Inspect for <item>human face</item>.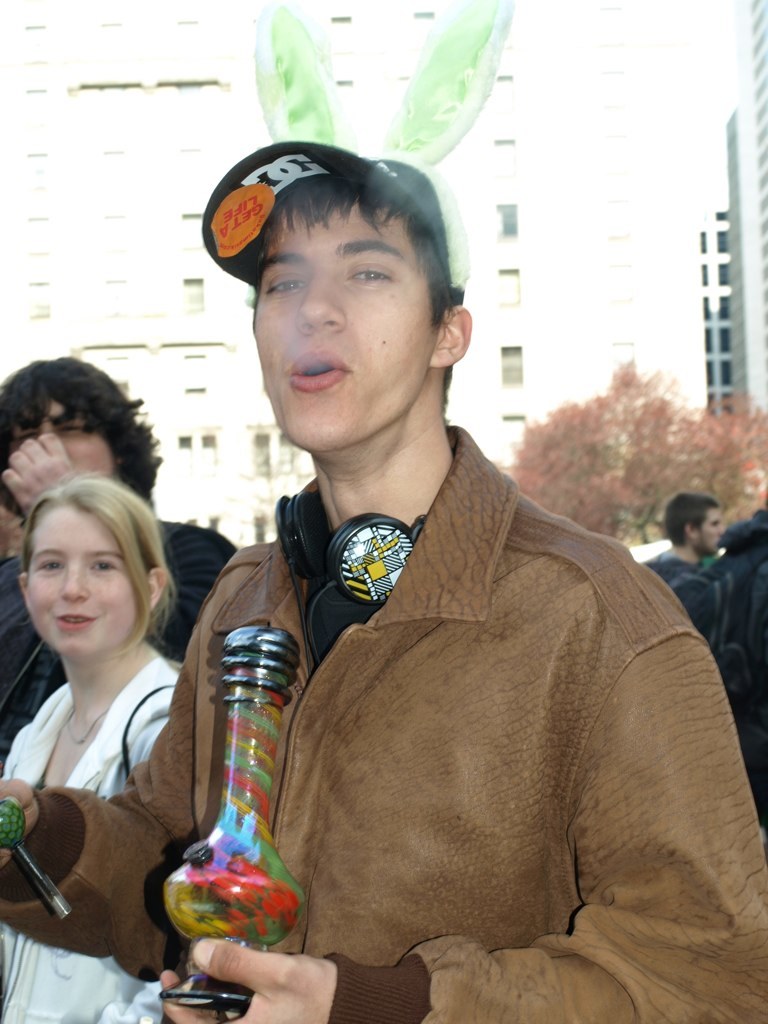
Inspection: x1=10 y1=391 x2=120 y2=475.
